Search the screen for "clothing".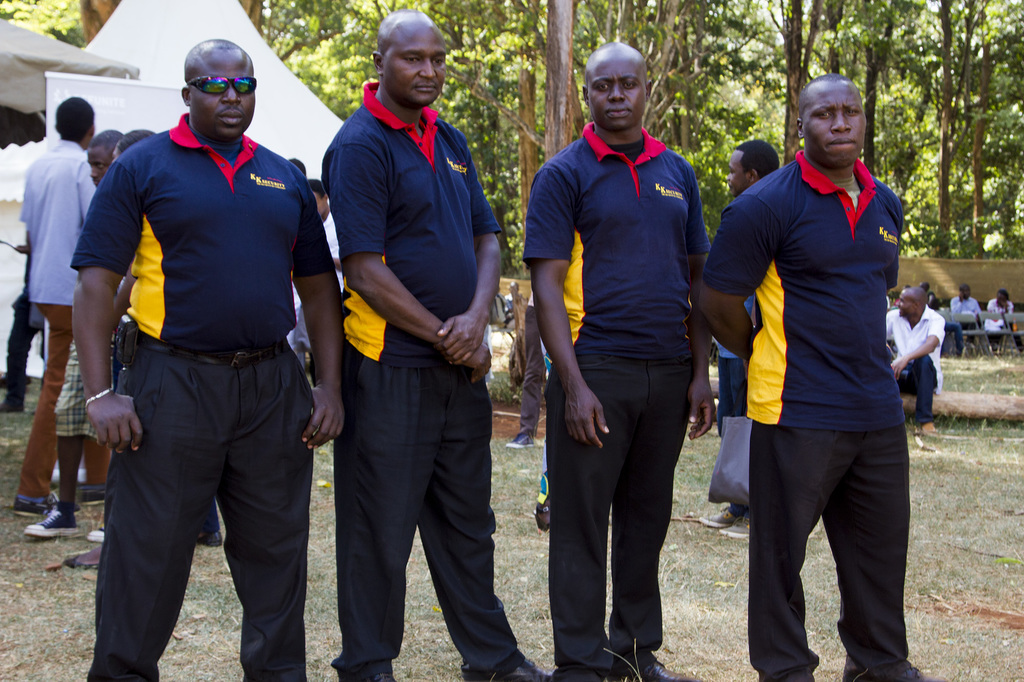
Found at bbox=[318, 79, 522, 681].
